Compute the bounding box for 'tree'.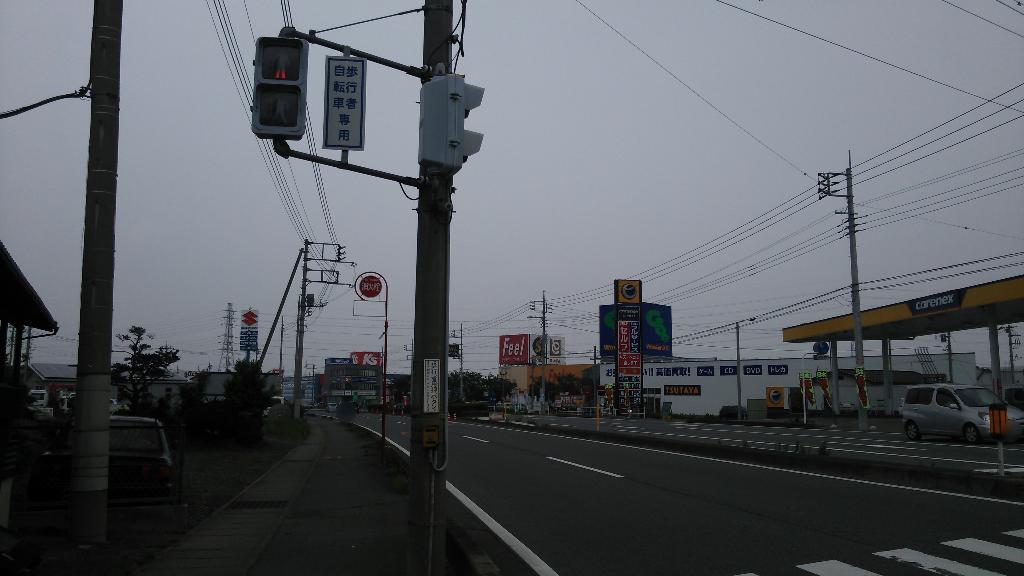
bbox(392, 372, 414, 404).
